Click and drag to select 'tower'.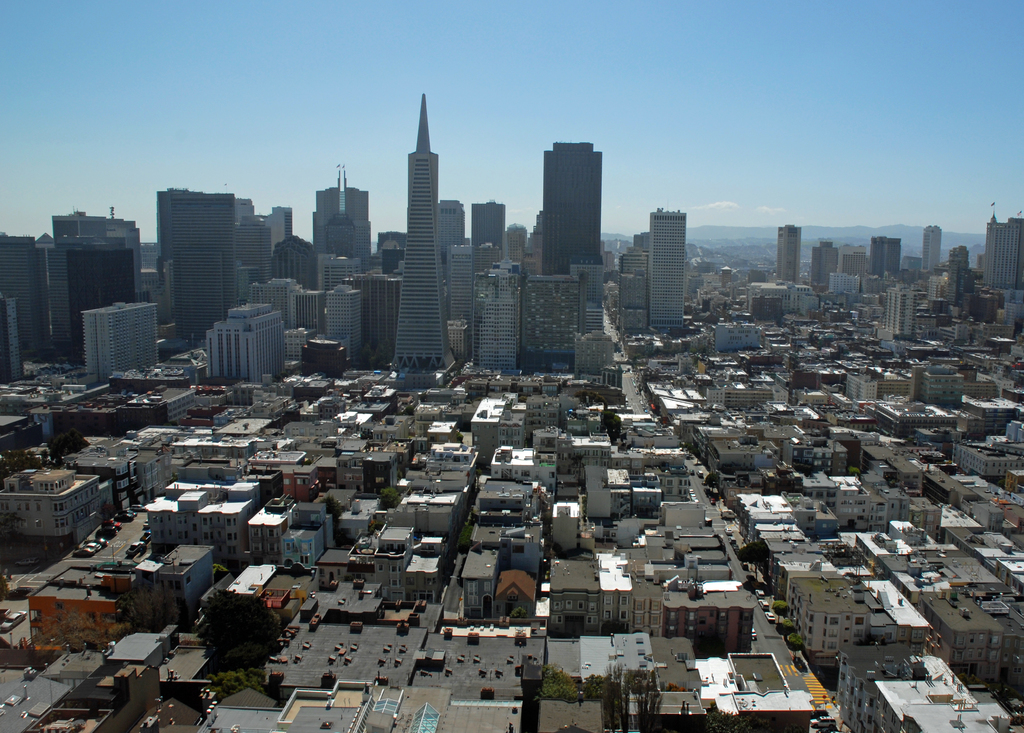
Selection: bbox=(541, 134, 605, 273).
